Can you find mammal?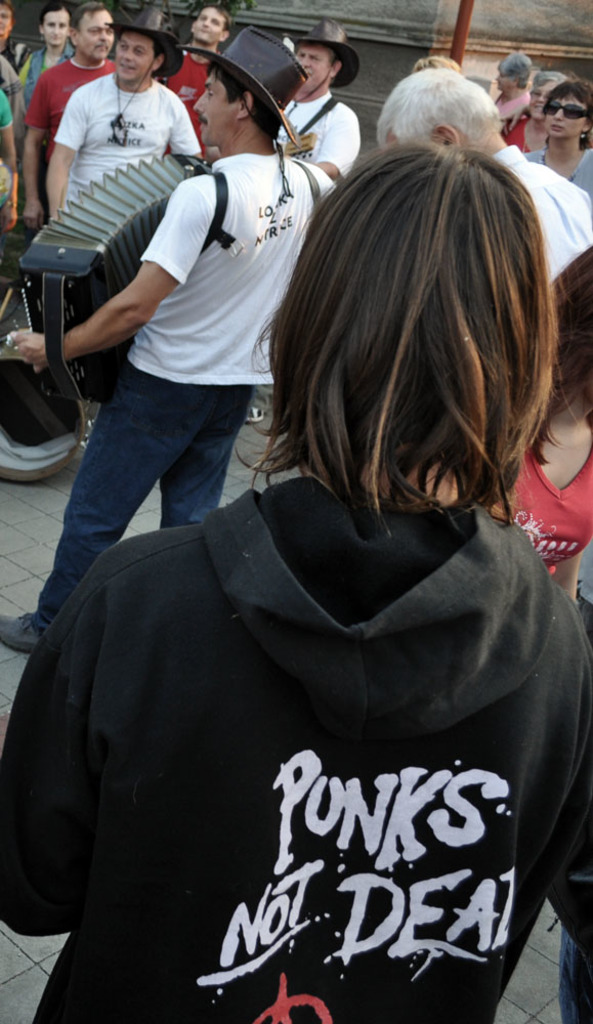
Yes, bounding box: box(243, 18, 367, 425).
